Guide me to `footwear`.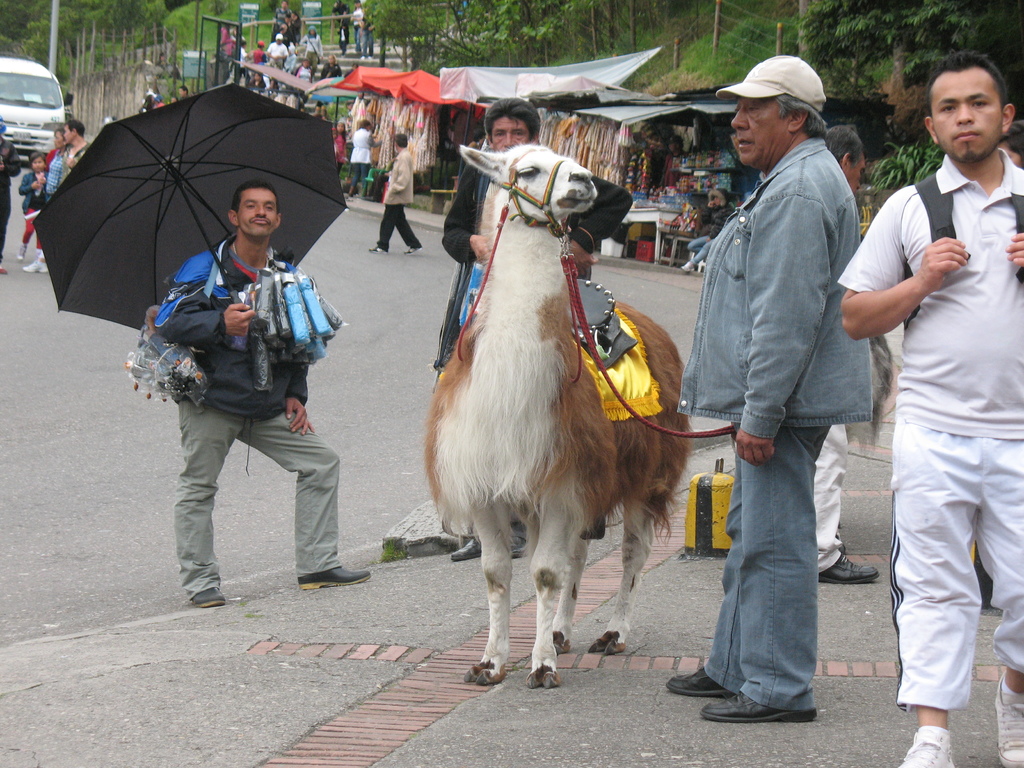
Guidance: 294/563/371/591.
